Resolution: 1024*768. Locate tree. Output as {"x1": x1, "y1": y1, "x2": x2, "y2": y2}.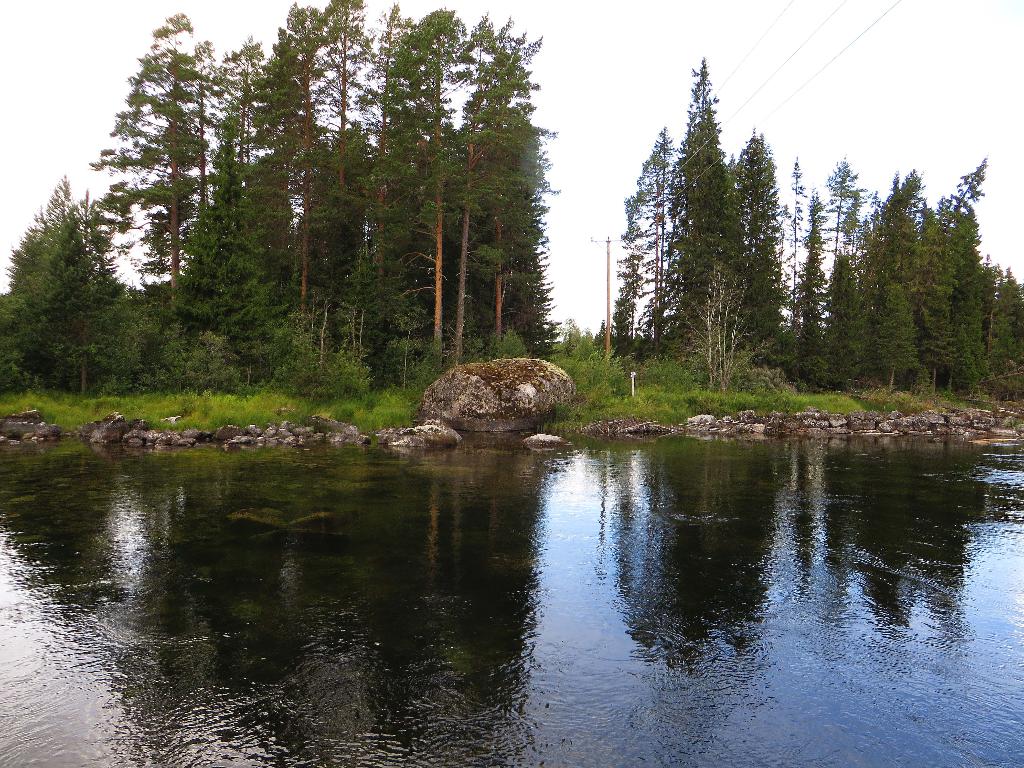
{"x1": 933, "y1": 161, "x2": 988, "y2": 385}.
